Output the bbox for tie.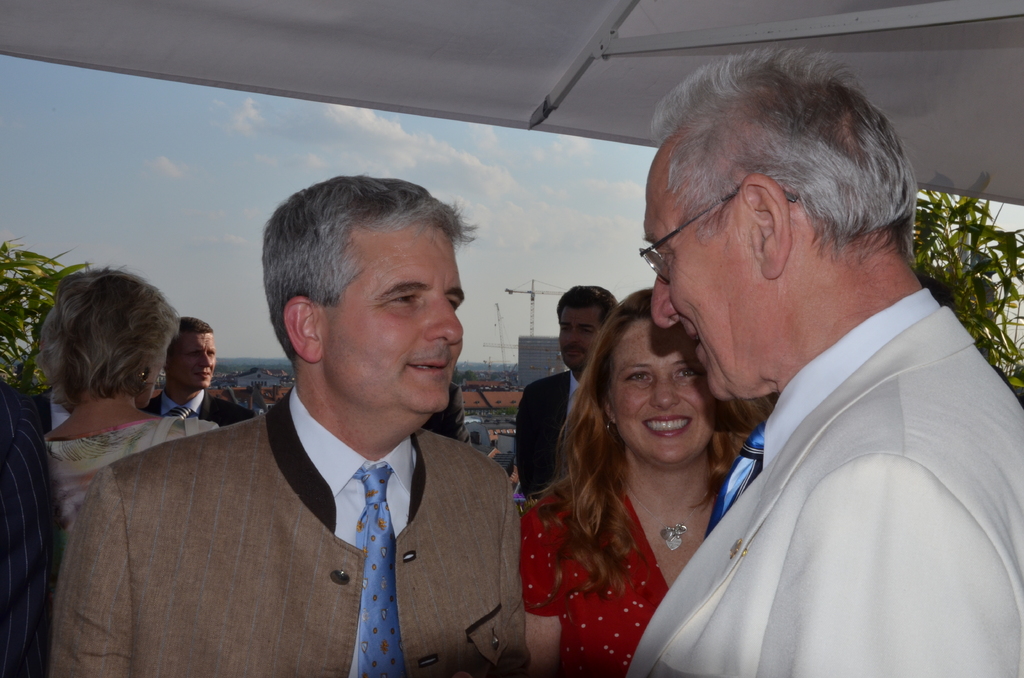
(x1=351, y1=464, x2=409, y2=677).
